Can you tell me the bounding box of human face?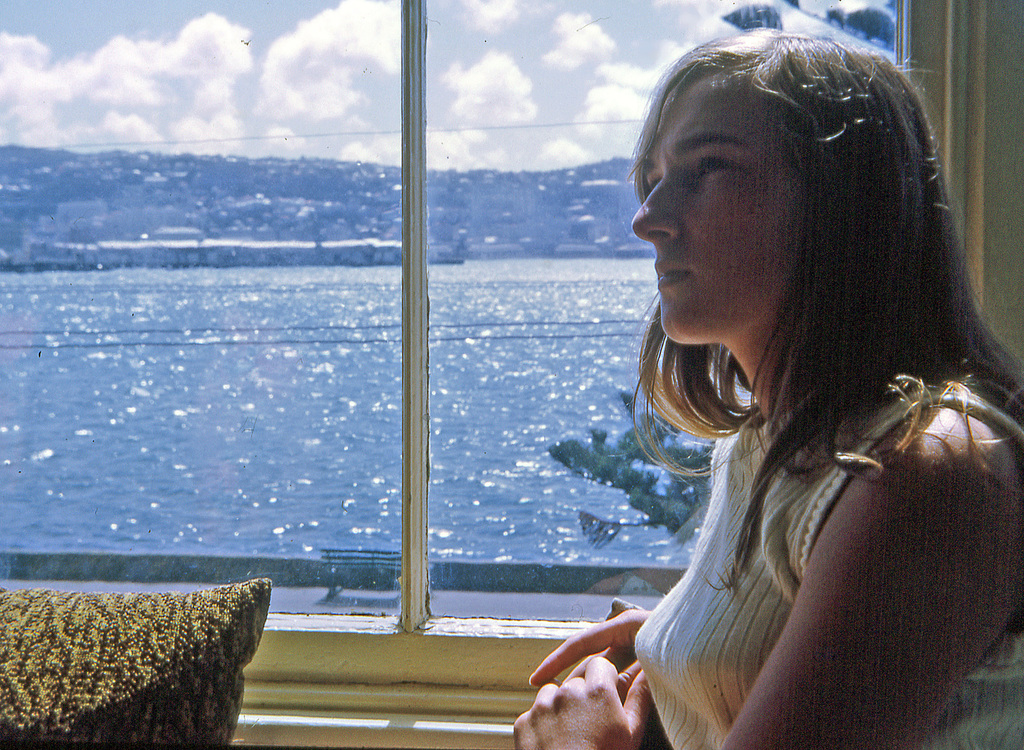
{"left": 628, "top": 67, "right": 807, "bottom": 345}.
